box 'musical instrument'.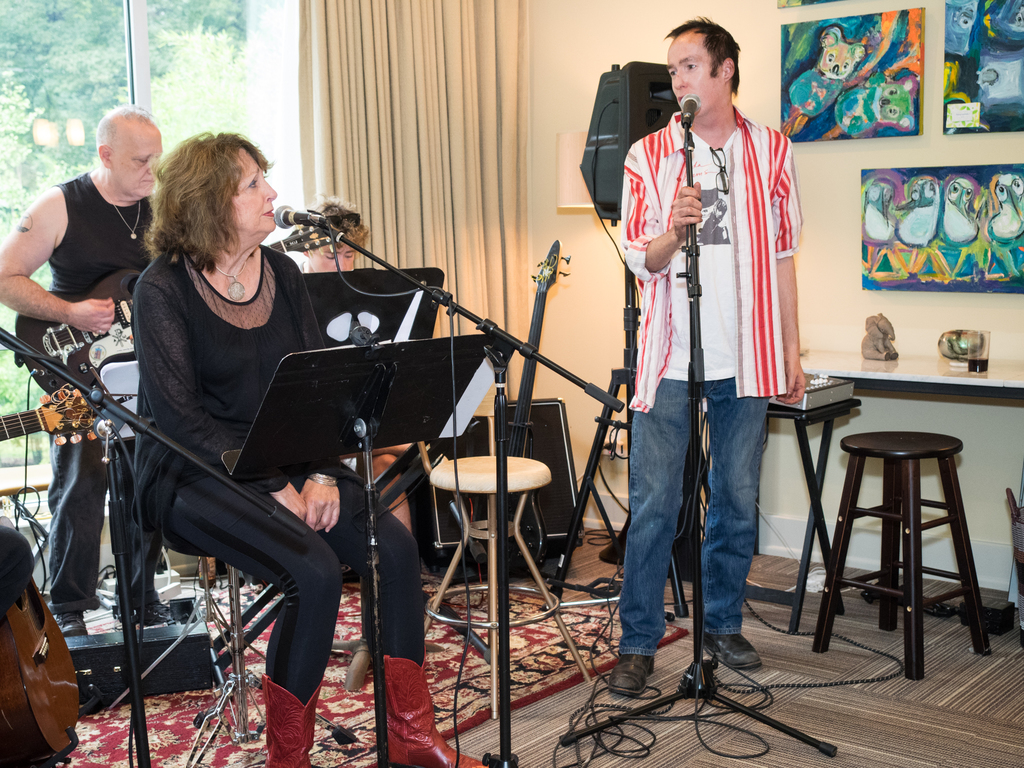
pyautogui.locateOnScreen(0, 510, 83, 762).
